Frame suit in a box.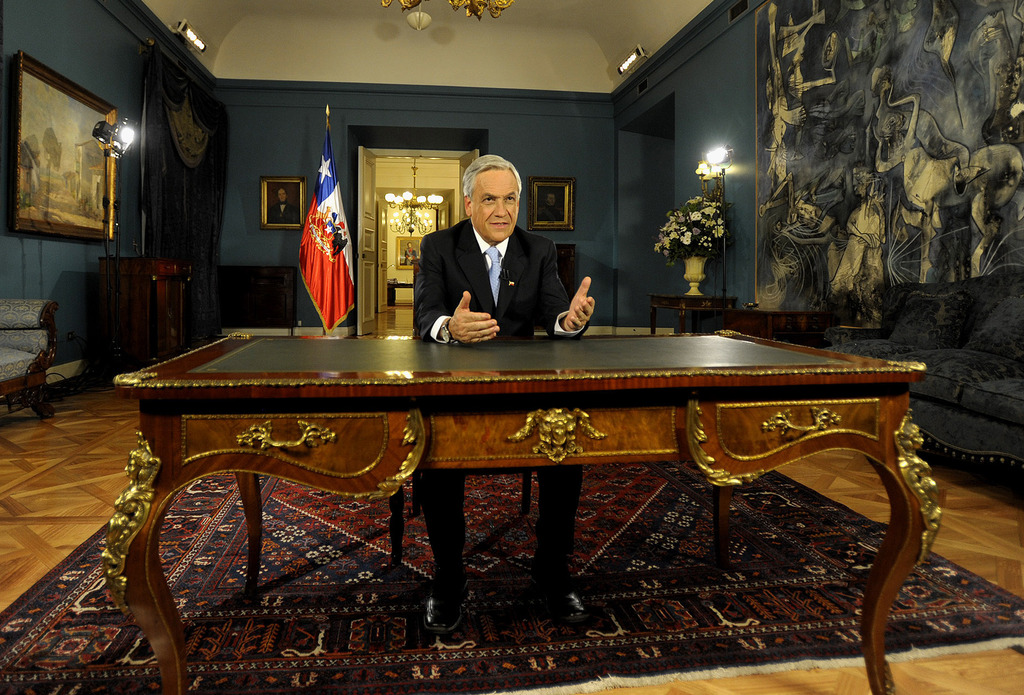
409,221,584,596.
